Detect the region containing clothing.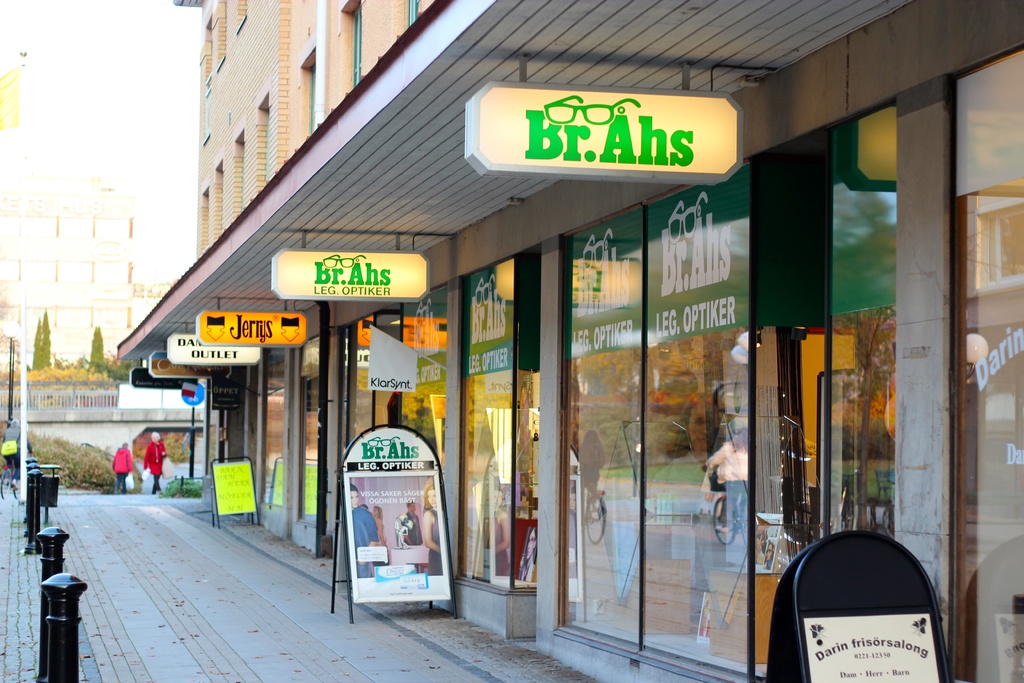
{"left": 141, "top": 440, "right": 166, "bottom": 491}.
